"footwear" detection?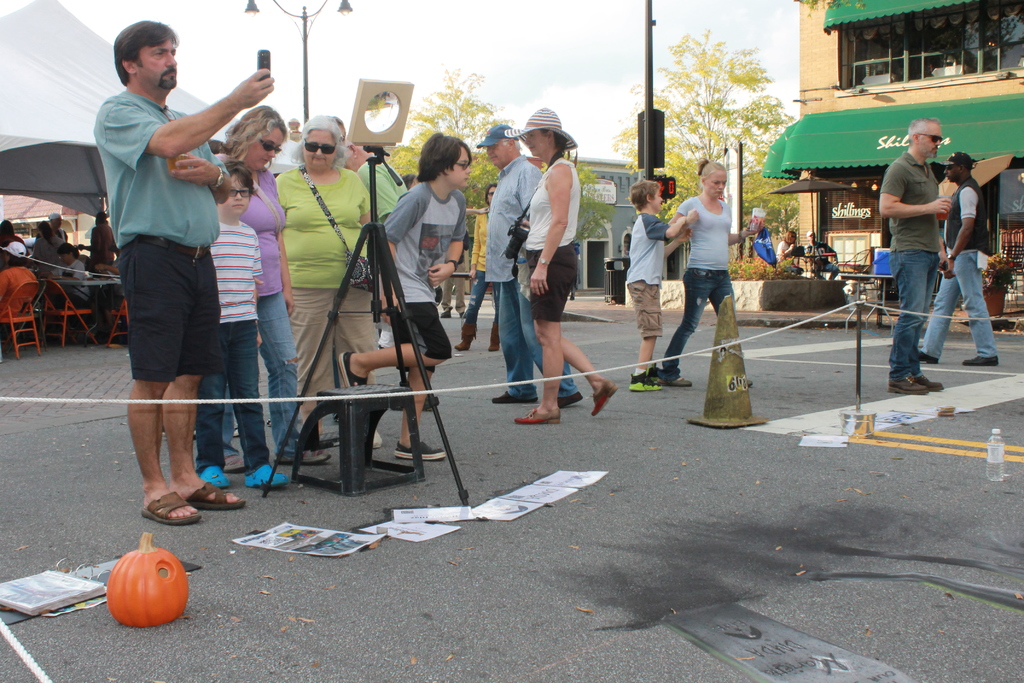
Rect(457, 320, 478, 349)
